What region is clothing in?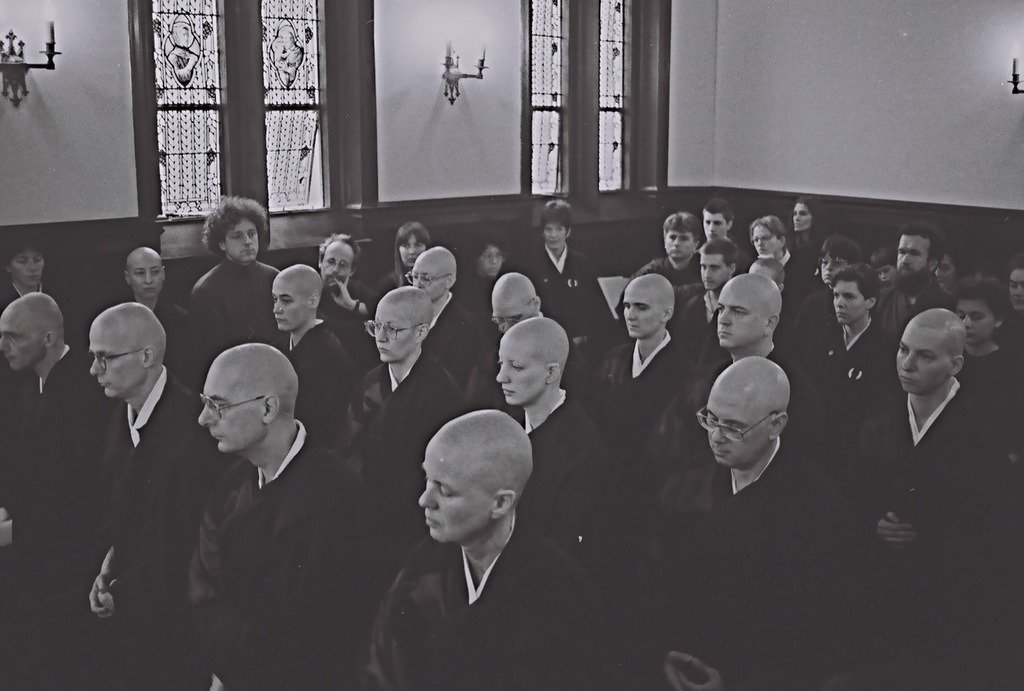
left=872, top=338, right=1000, bottom=555.
